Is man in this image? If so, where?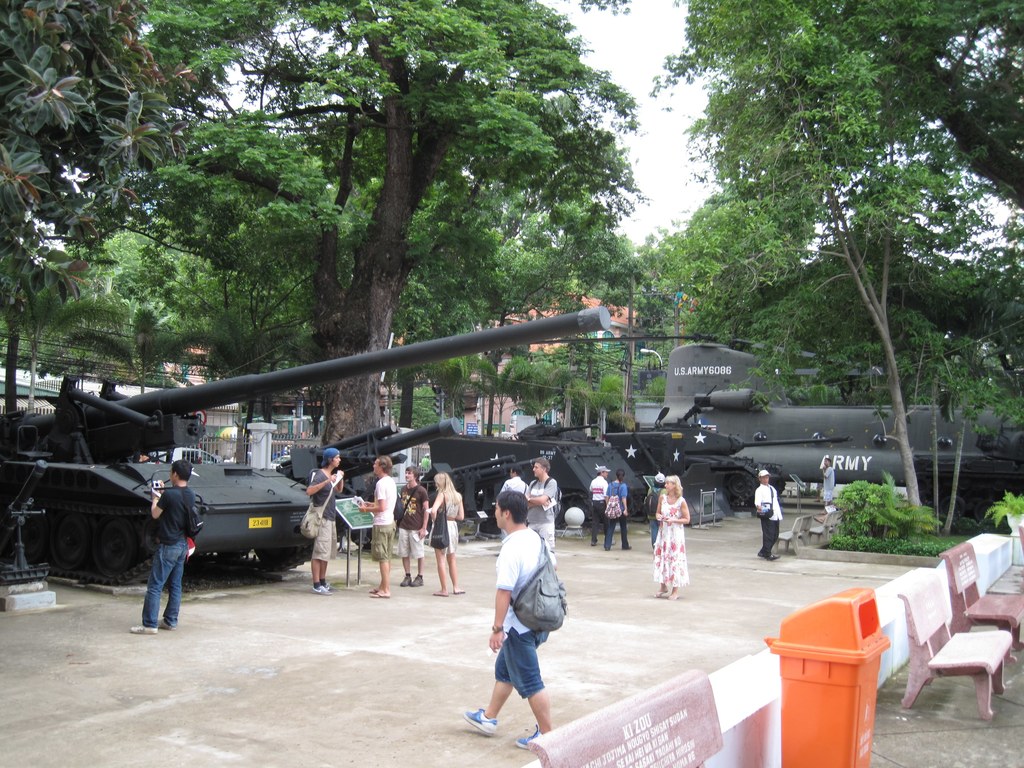
Yes, at select_region(303, 447, 345, 595).
